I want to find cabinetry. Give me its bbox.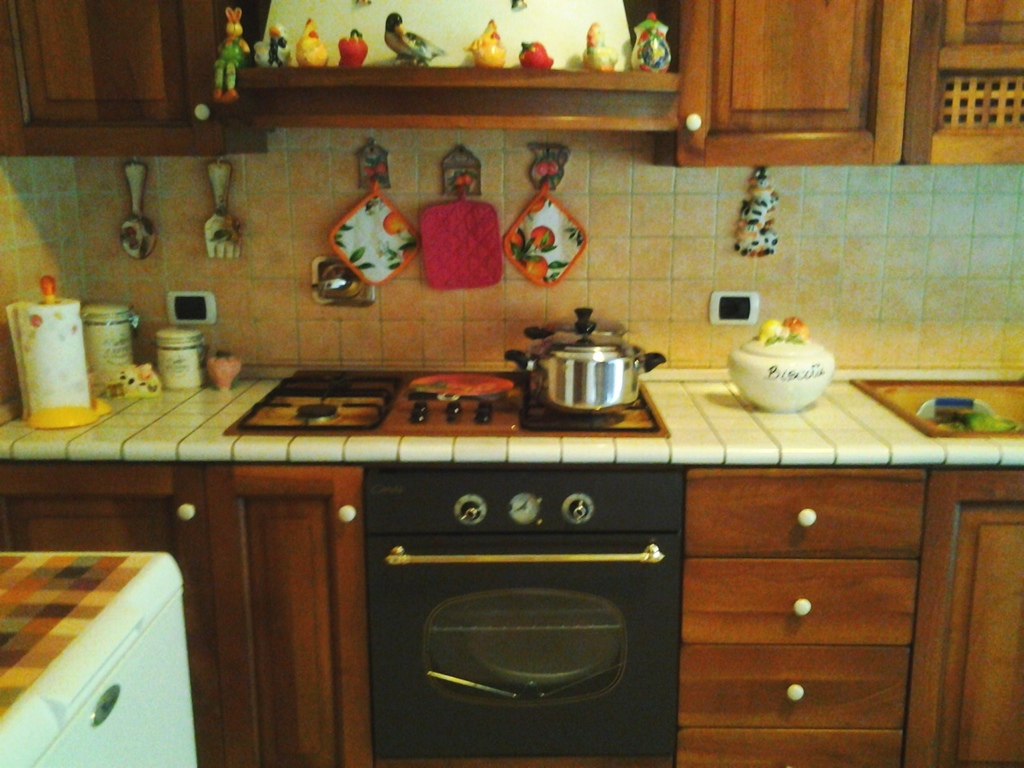
0:0:225:158.
